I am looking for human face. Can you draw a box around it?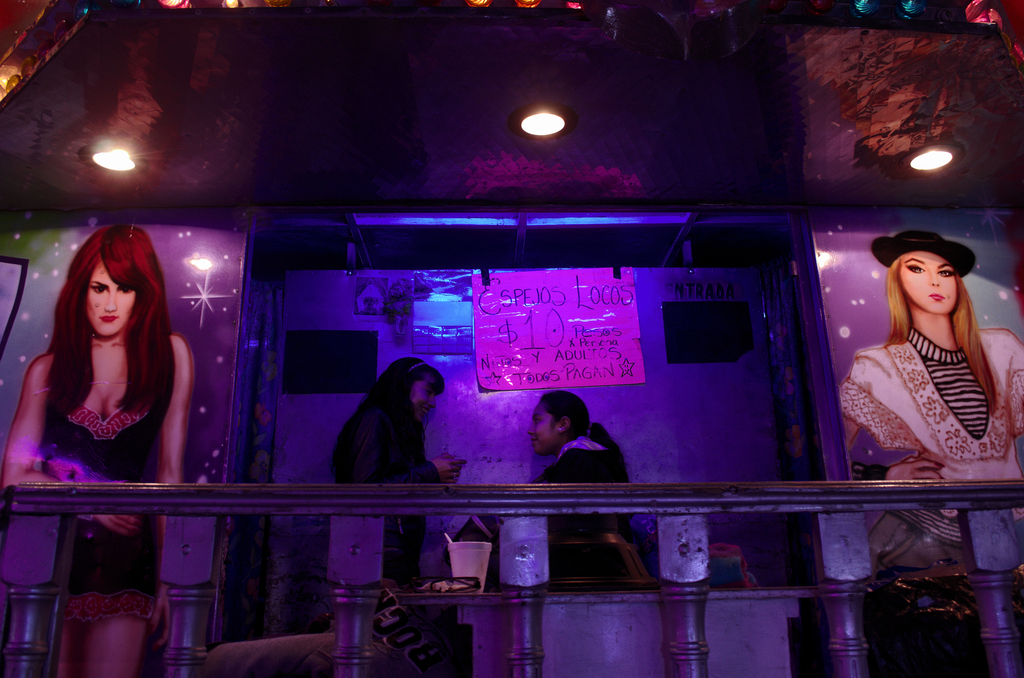
Sure, the bounding box is <bbox>416, 373, 435, 410</bbox>.
